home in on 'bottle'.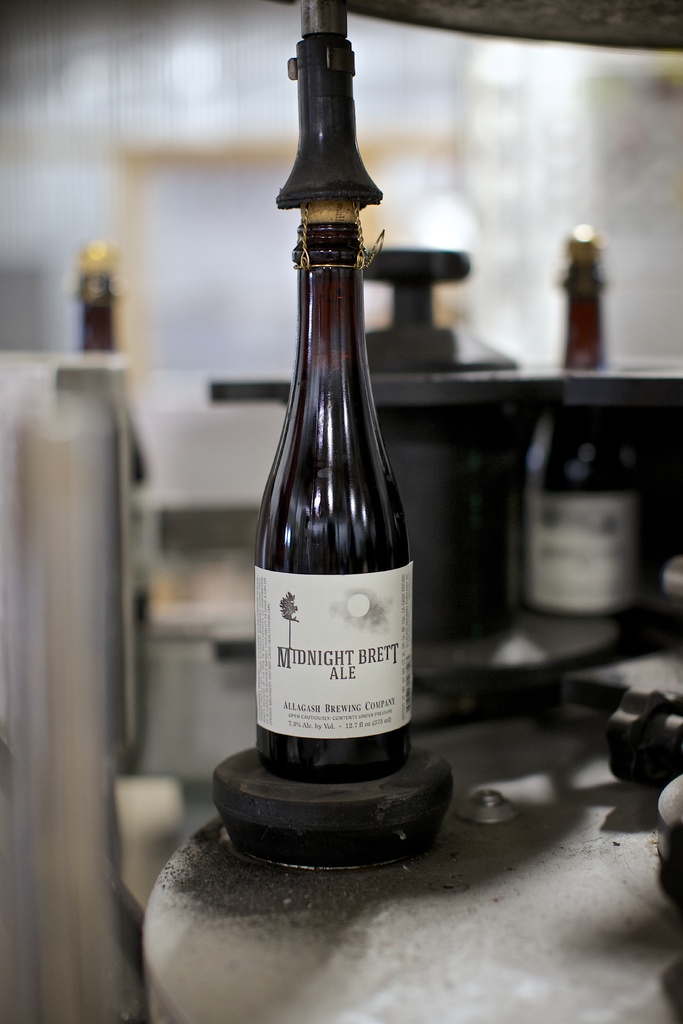
Homed in at select_region(517, 227, 639, 617).
